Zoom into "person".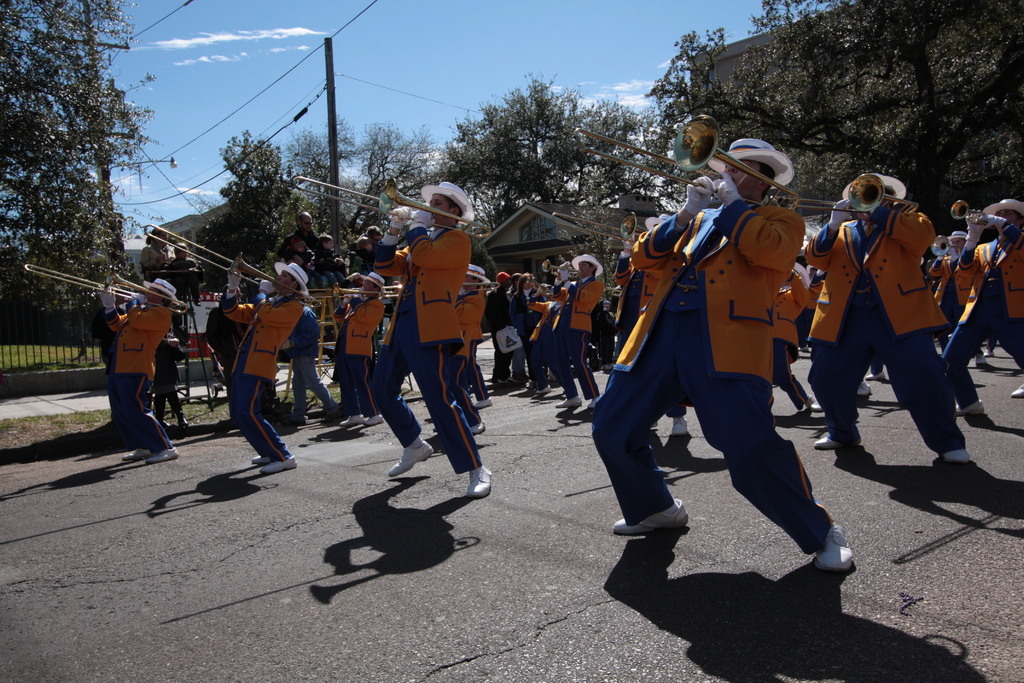
Zoom target: {"x1": 200, "y1": 283, "x2": 244, "y2": 368}.
